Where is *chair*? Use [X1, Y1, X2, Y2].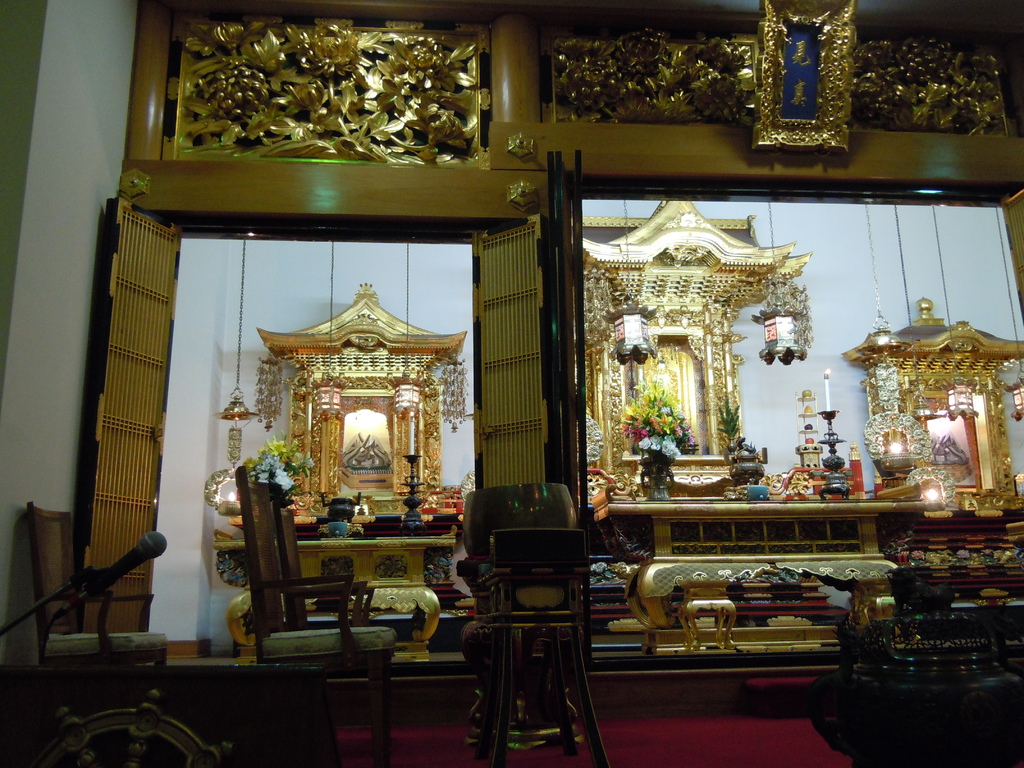
[226, 464, 397, 767].
